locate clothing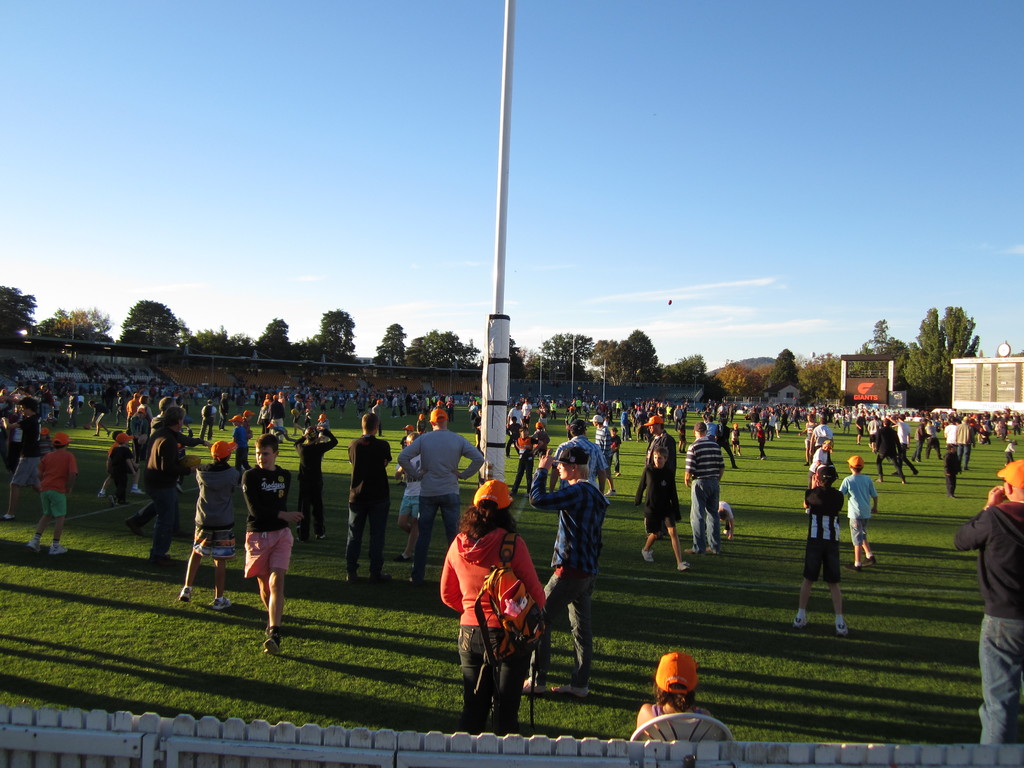
select_region(942, 450, 962, 492)
